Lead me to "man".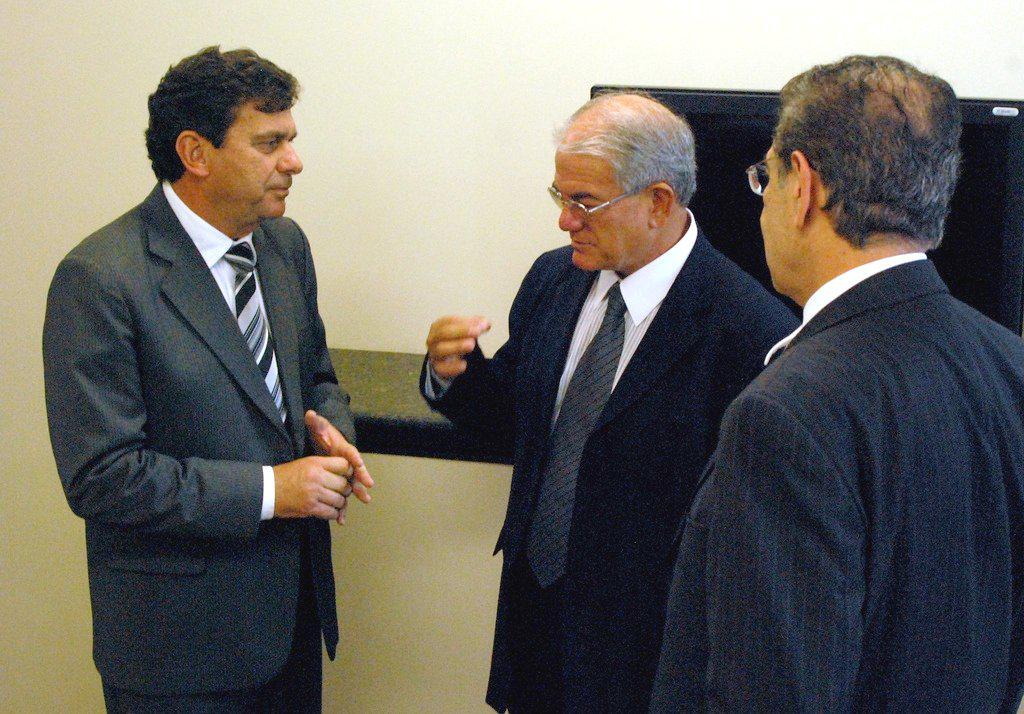
Lead to 656/43/1023/701.
